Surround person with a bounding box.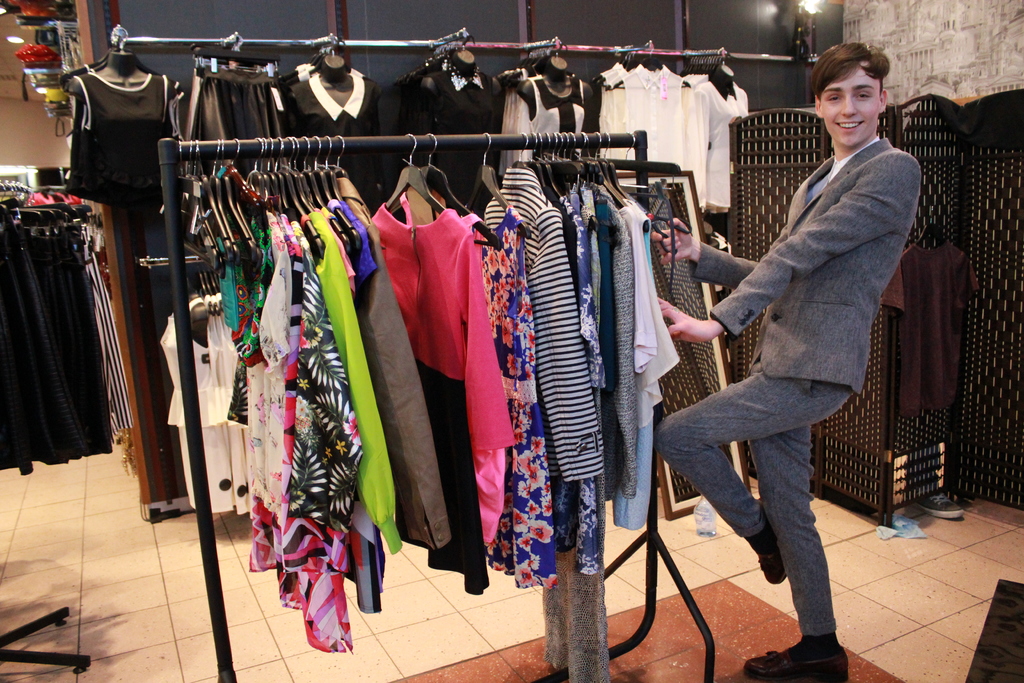
686/42/922/646.
